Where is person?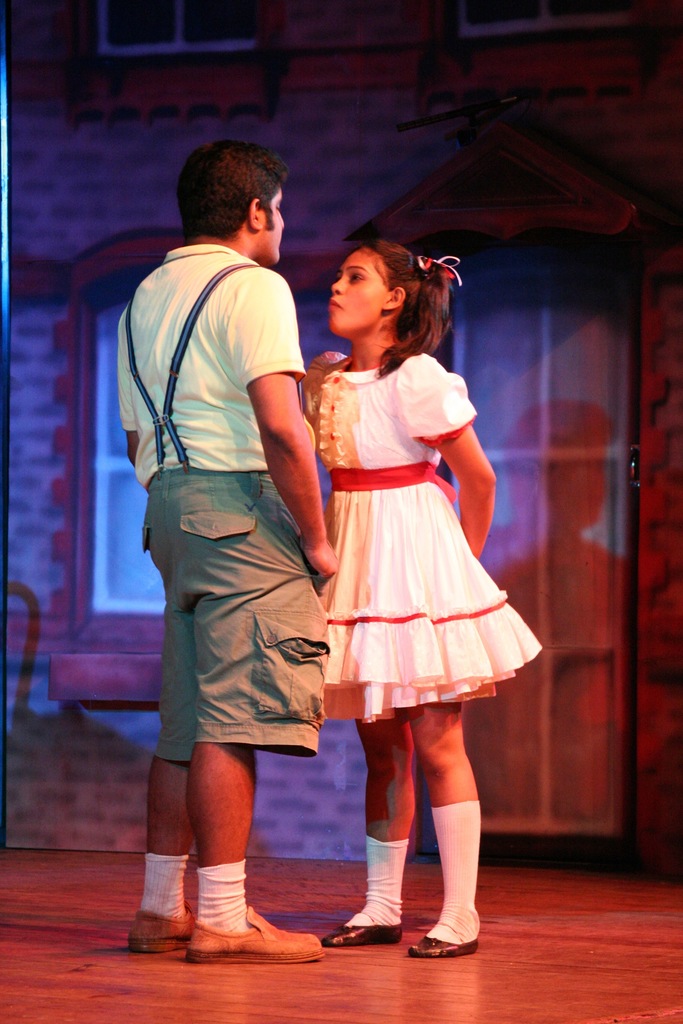
box=[117, 141, 340, 962].
